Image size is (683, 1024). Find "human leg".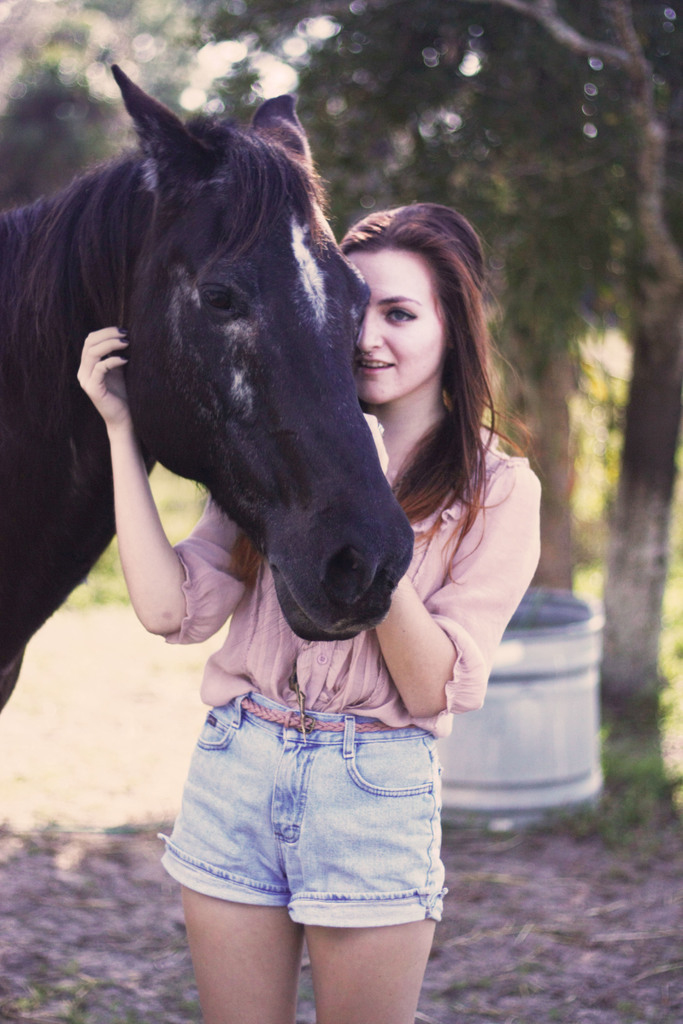
300:916:430:1018.
